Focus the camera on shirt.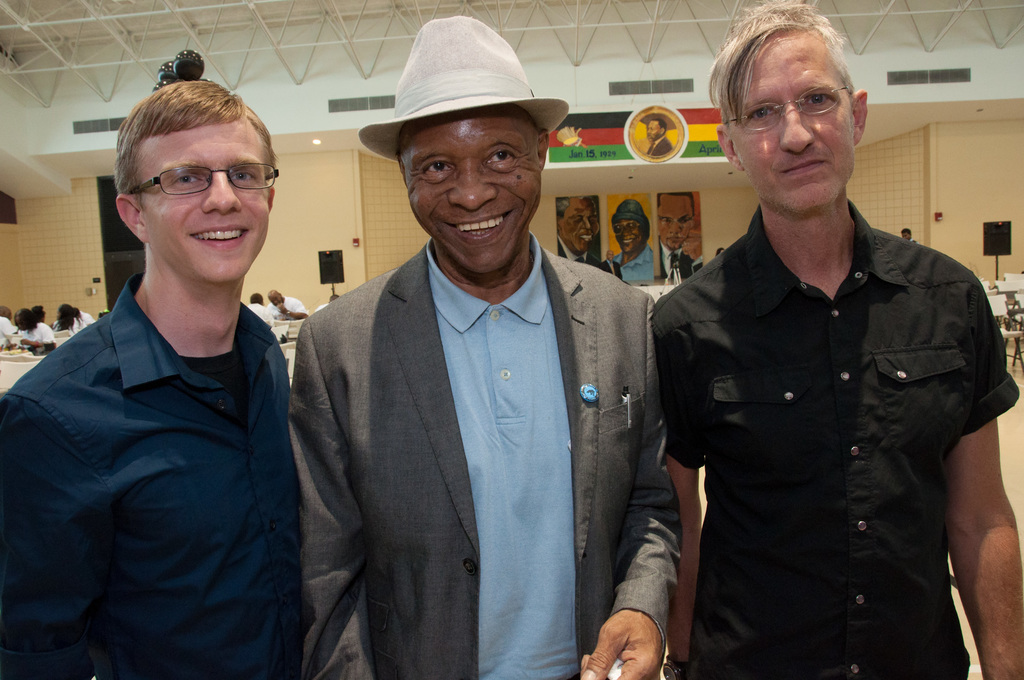
Focus region: <region>0, 271, 318, 679</region>.
